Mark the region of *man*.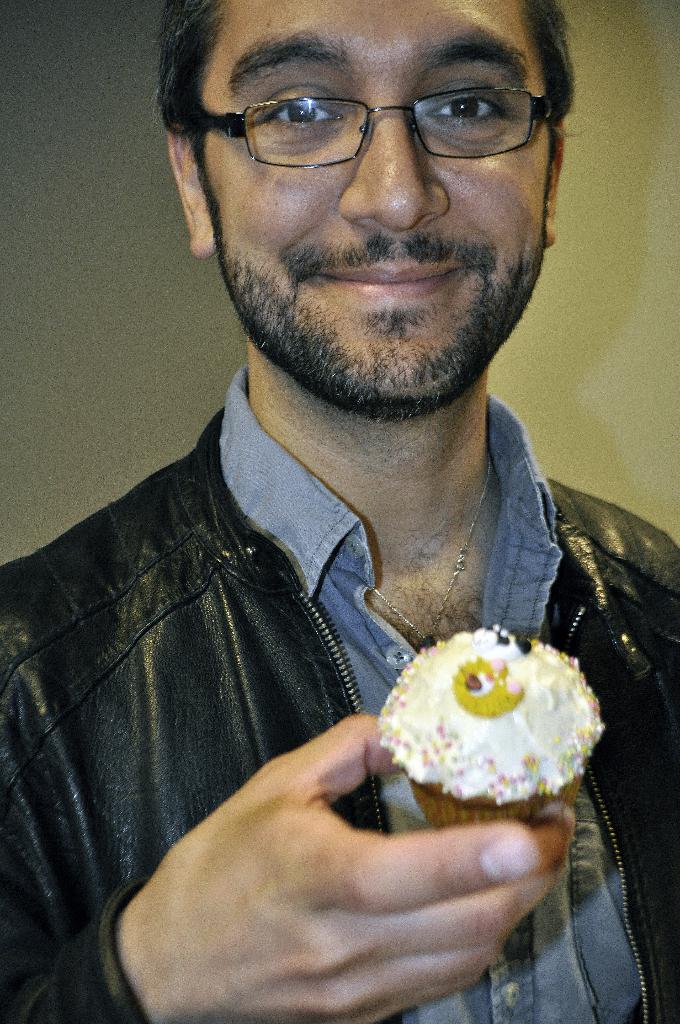
Region: [0, 0, 679, 1023].
